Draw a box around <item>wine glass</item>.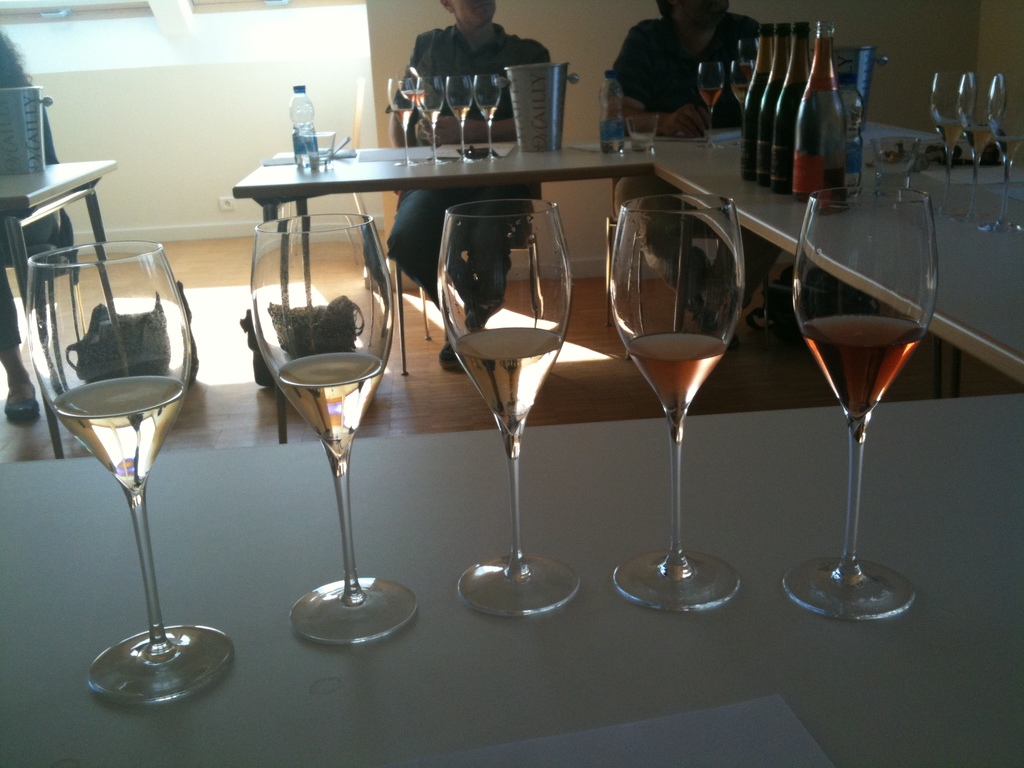
detection(695, 58, 722, 147).
